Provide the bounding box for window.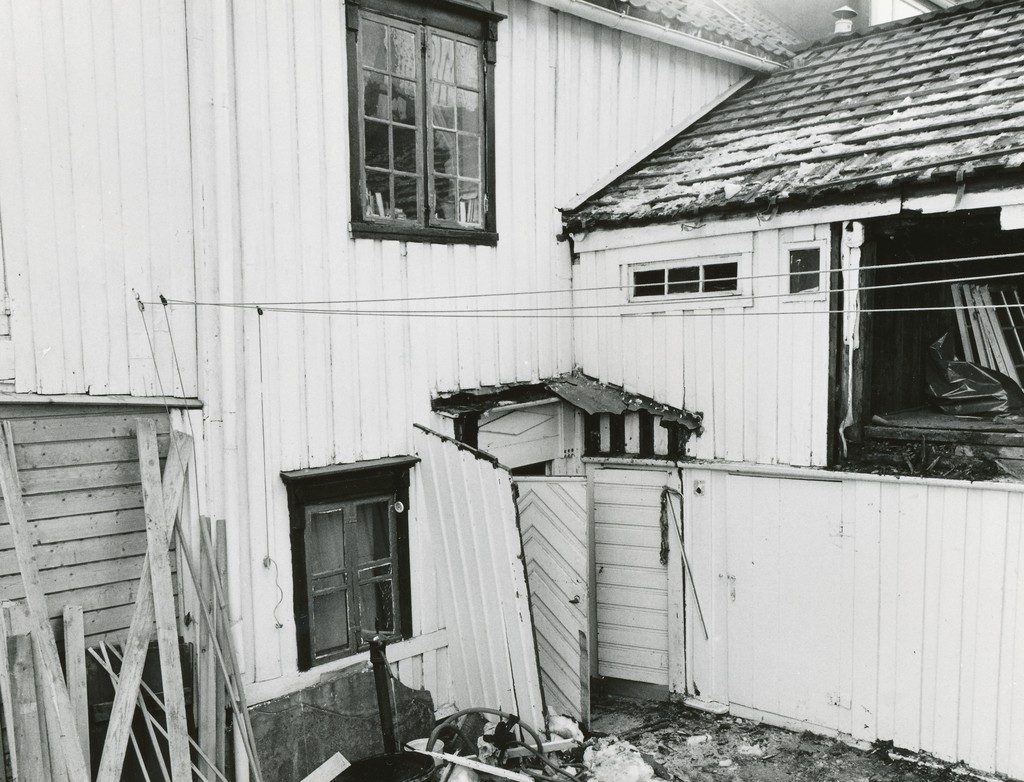
bbox(278, 447, 422, 678).
